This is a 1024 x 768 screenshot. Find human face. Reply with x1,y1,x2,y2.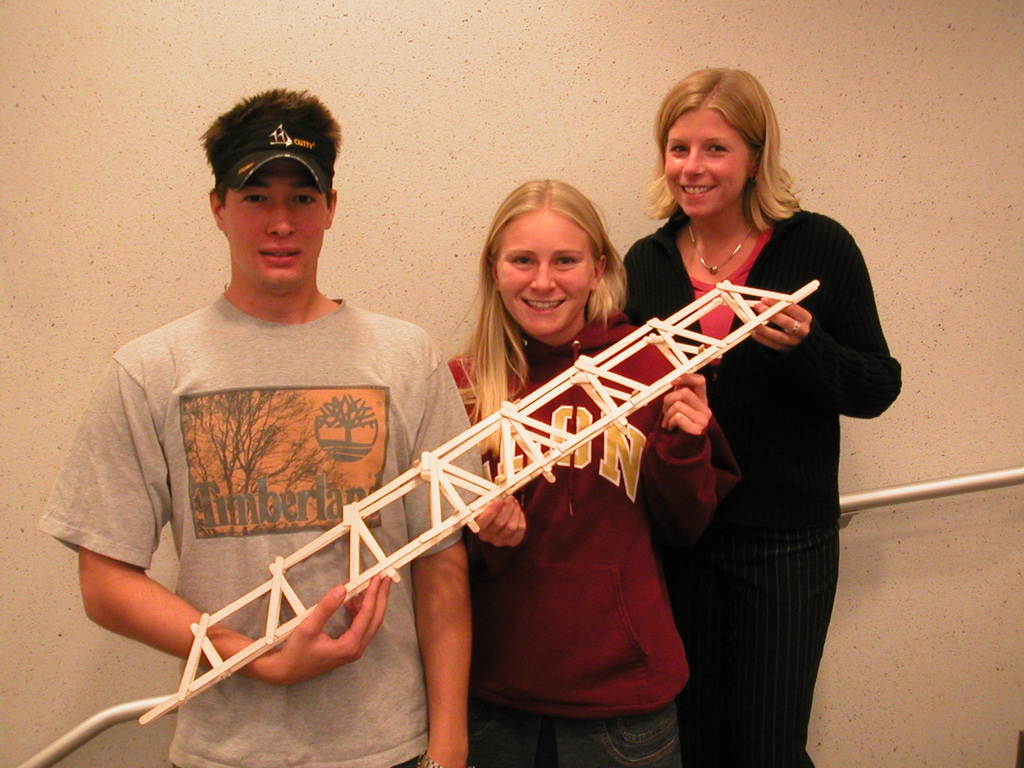
225,170,332,288.
